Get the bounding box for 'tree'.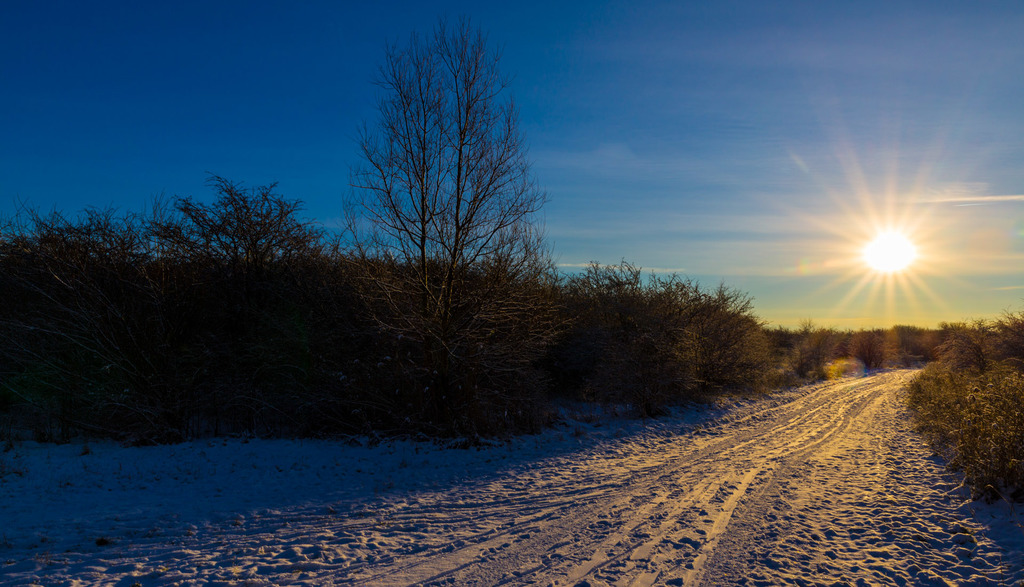
pyautogui.locateOnScreen(332, 19, 573, 398).
